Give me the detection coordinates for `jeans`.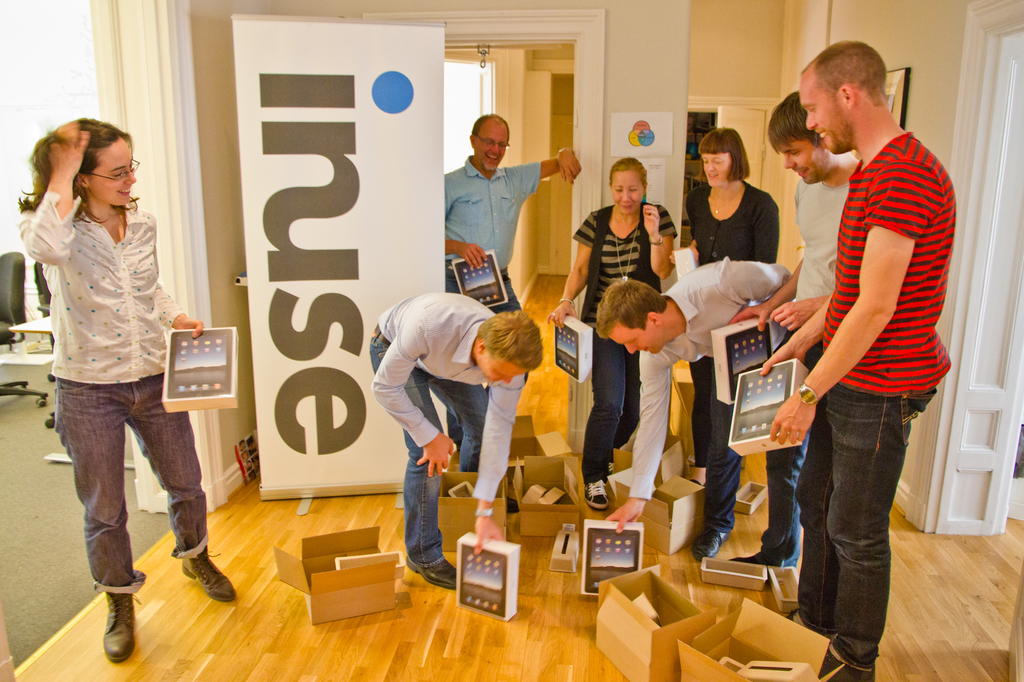
Rect(678, 360, 744, 531).
